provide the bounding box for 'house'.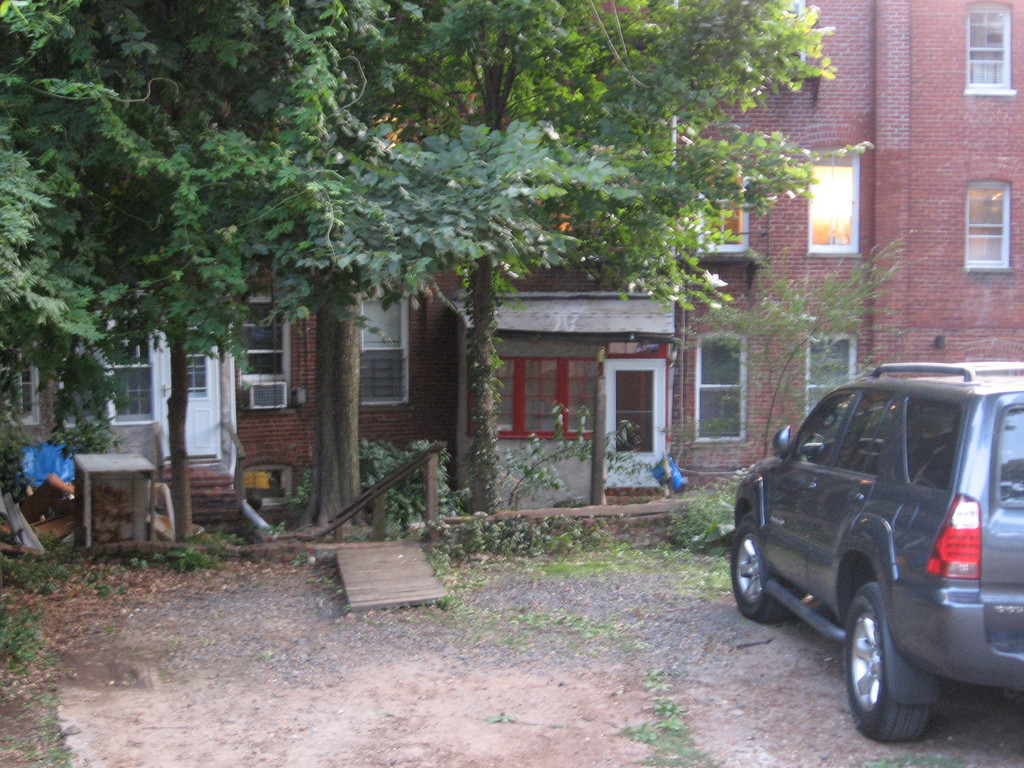
left=671, top=0, right=1023, bottom=481.
